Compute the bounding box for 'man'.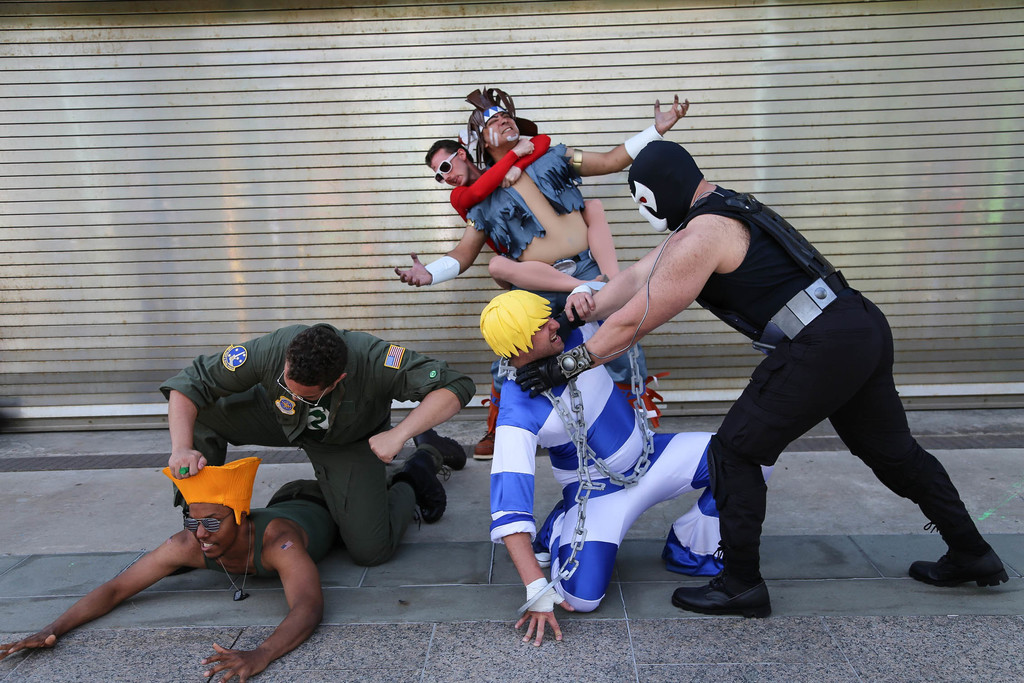
<region>163, 321, 482, 560</region>.
